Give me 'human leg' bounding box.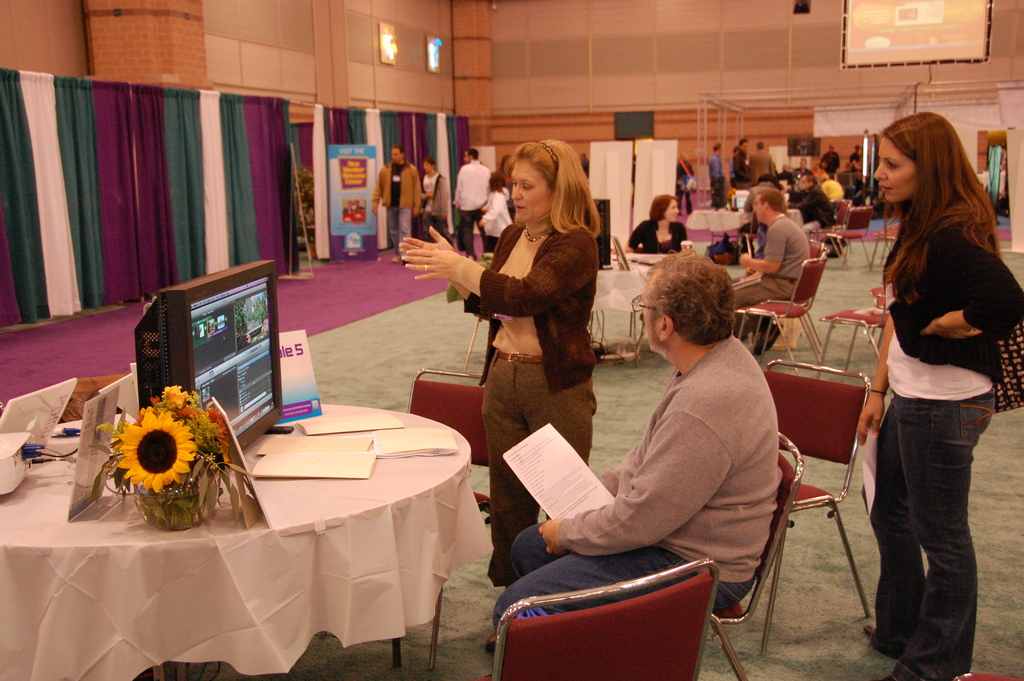
(left=865, top=403, right=982, bottom=669).
